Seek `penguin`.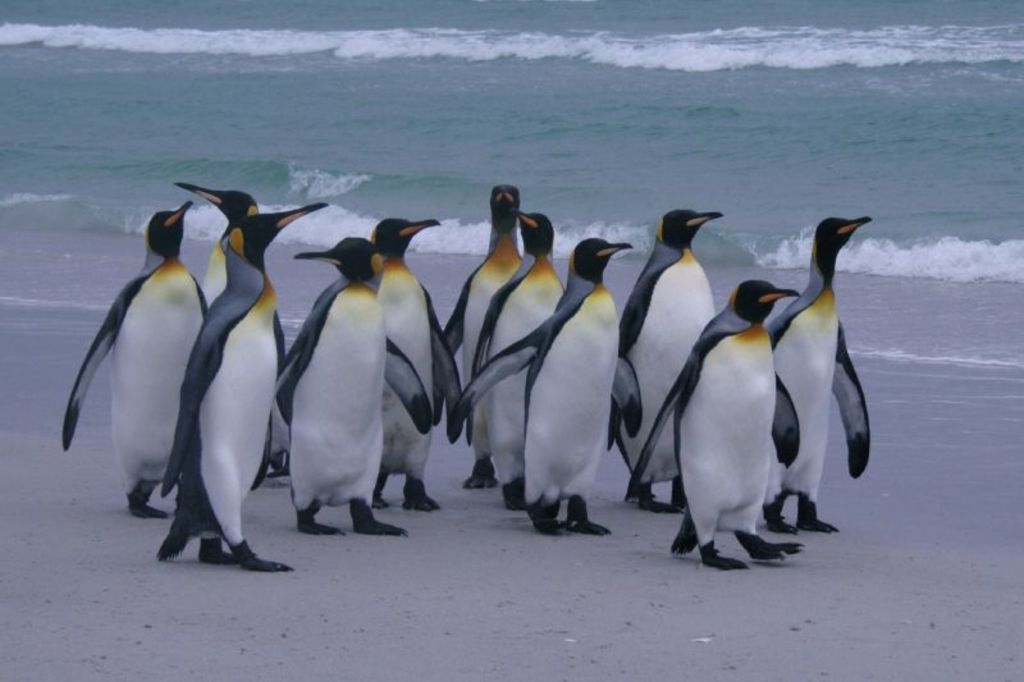
bbox=[607, 200, 719, 518].
